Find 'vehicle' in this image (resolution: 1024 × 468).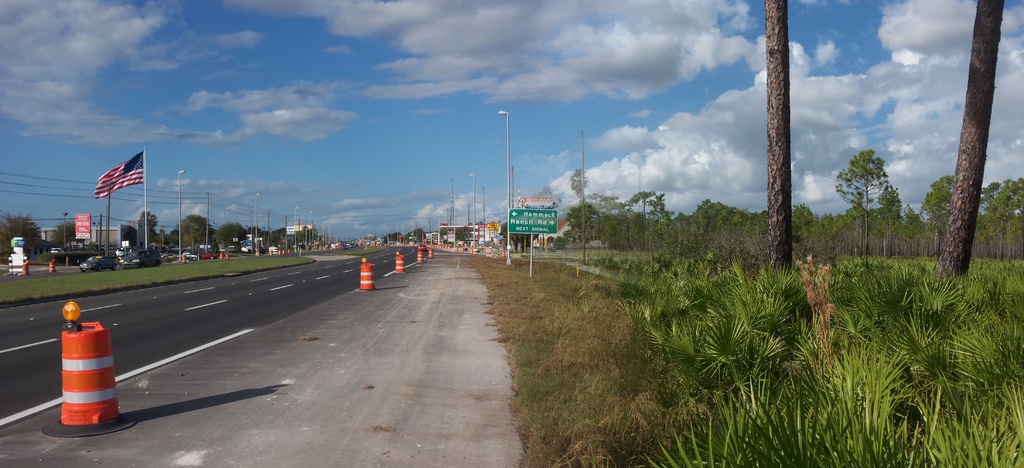
(x1=198, y1=251, x2=214, y2=260).
